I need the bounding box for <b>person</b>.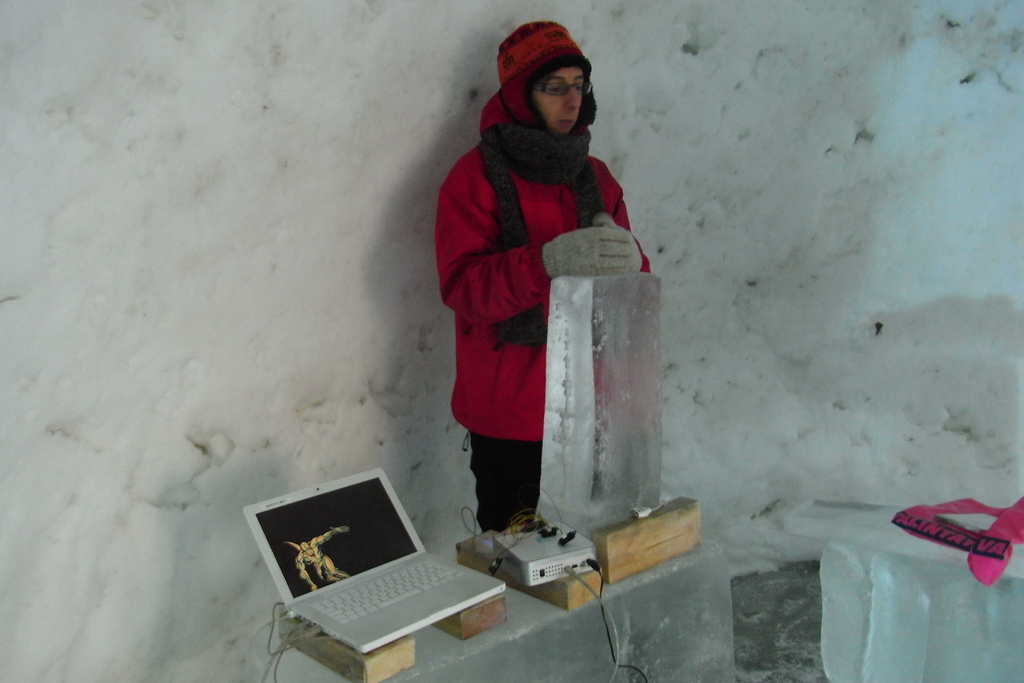
Here it is: l=432, t=23, r=637, b=593.
